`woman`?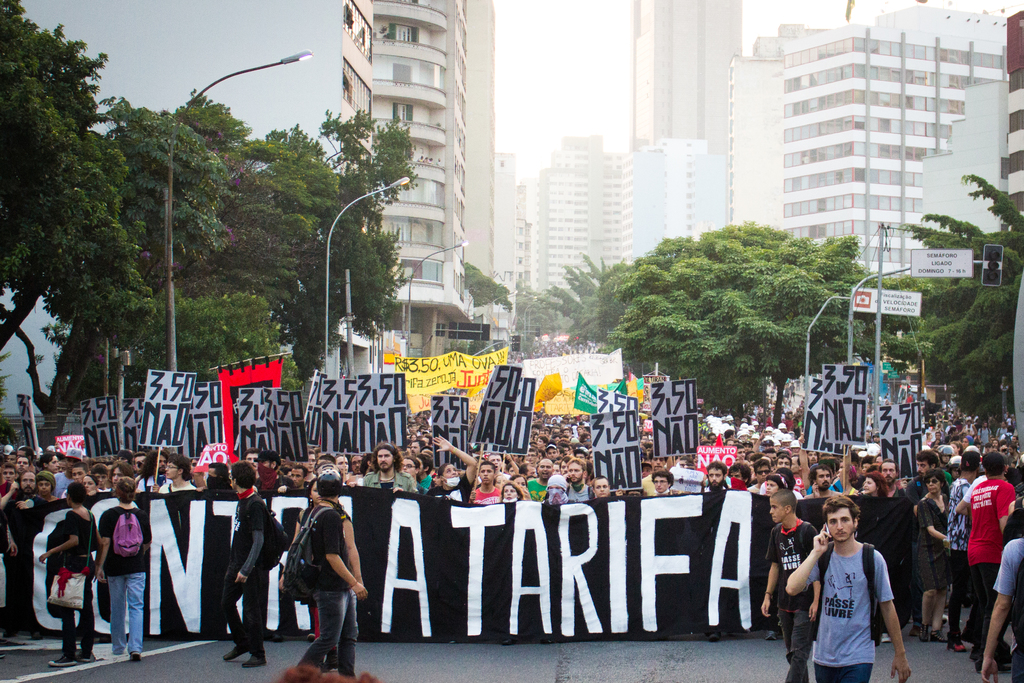
95/475/148/662
